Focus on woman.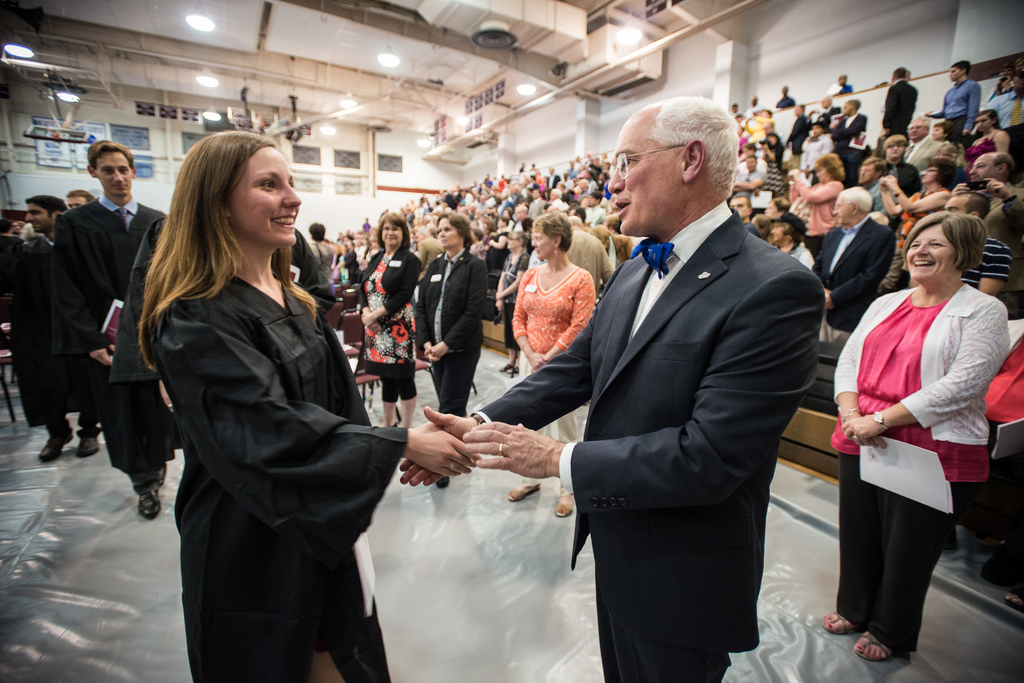
Focused at <region>874, 155, 958, 296</region>.
